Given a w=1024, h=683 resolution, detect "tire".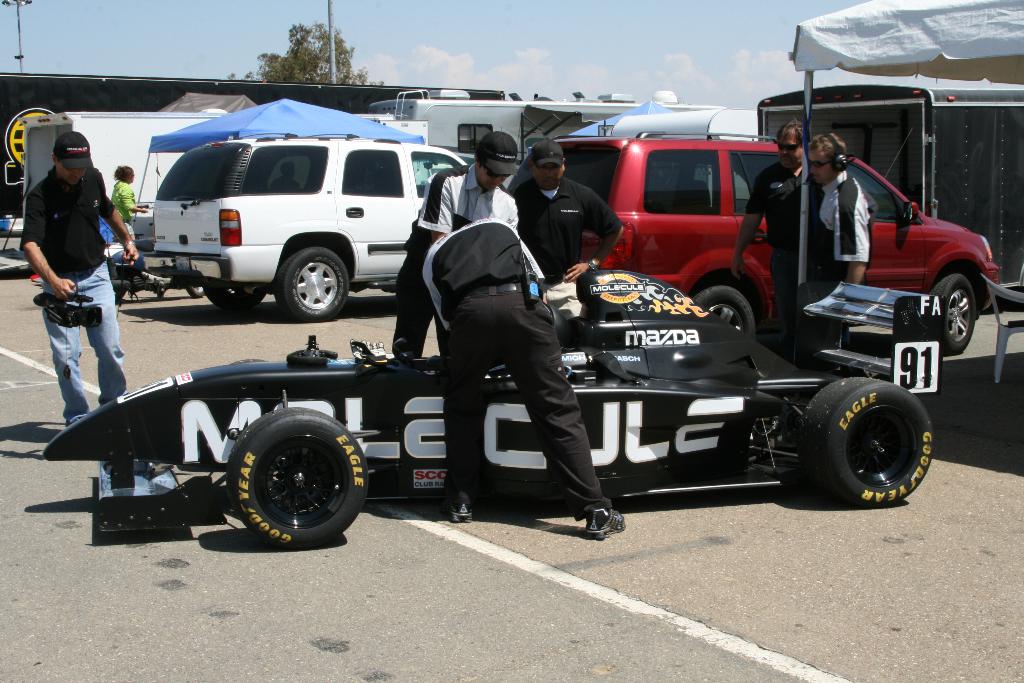
(x1=801, y1=377, x2=932, y2=506).
